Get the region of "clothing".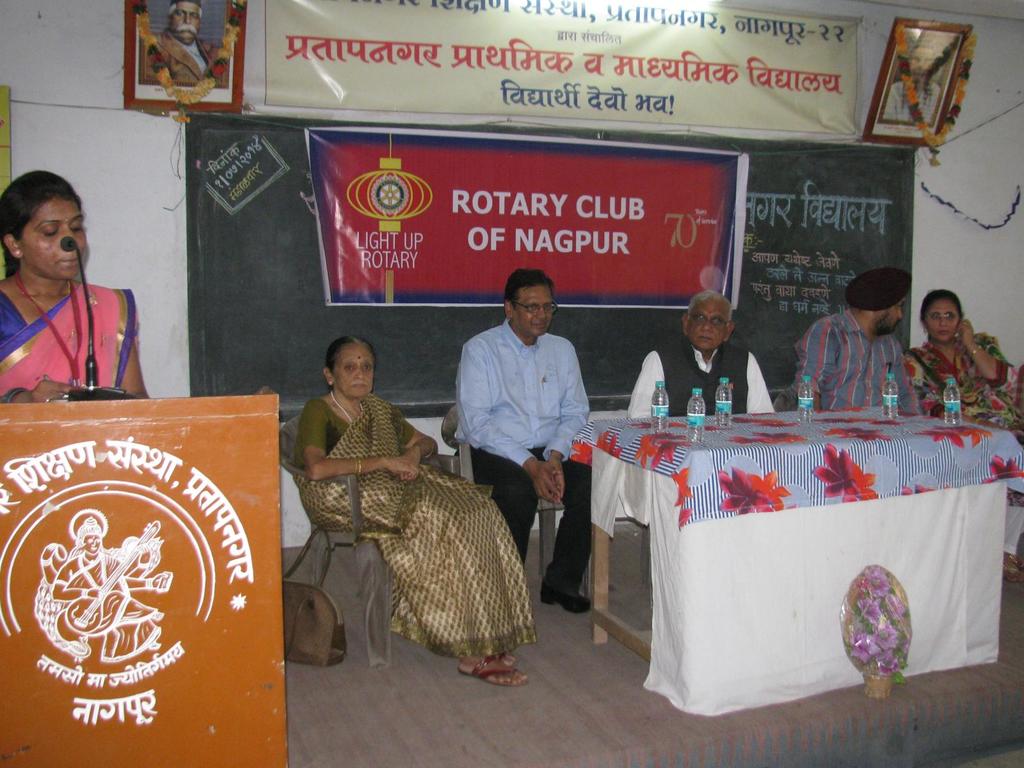
bbox=(300, 371, 546, 705).
